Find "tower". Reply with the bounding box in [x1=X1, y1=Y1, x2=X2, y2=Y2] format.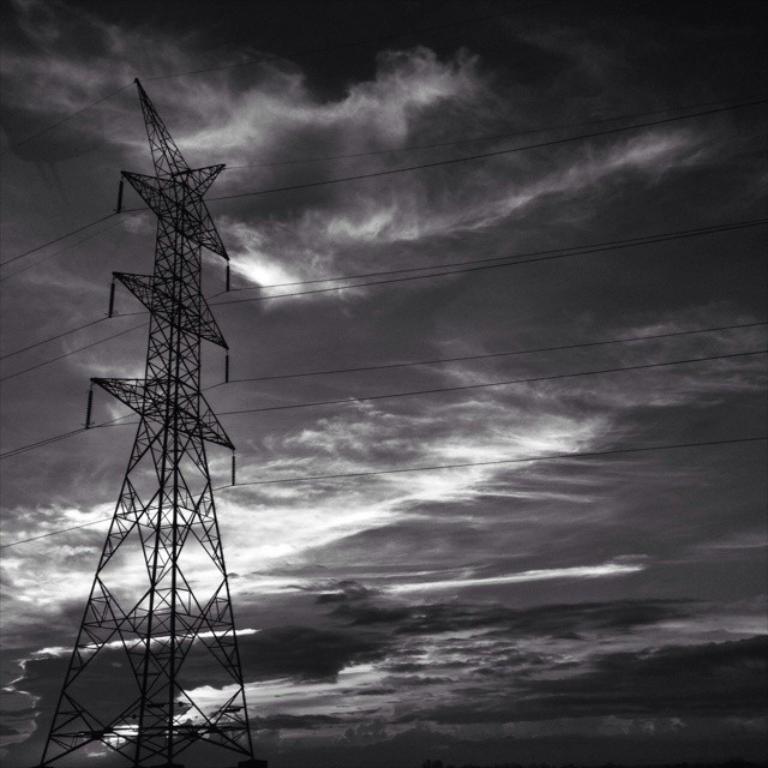
[x1=40, y1=78, x2=251, y2=767].
